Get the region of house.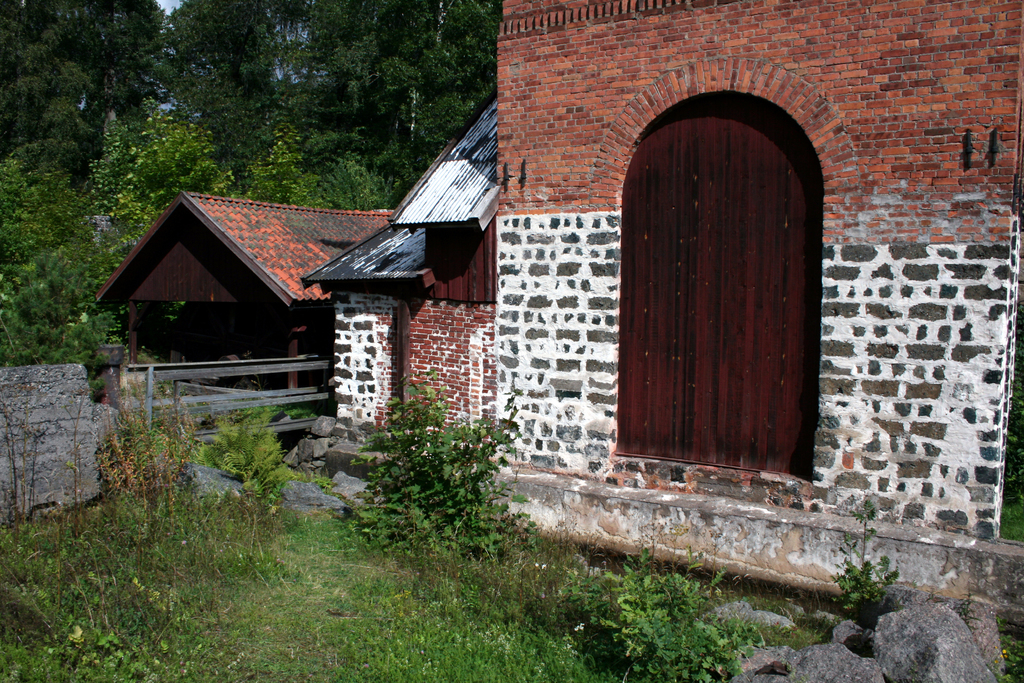
(95, 189, 386, 361).
